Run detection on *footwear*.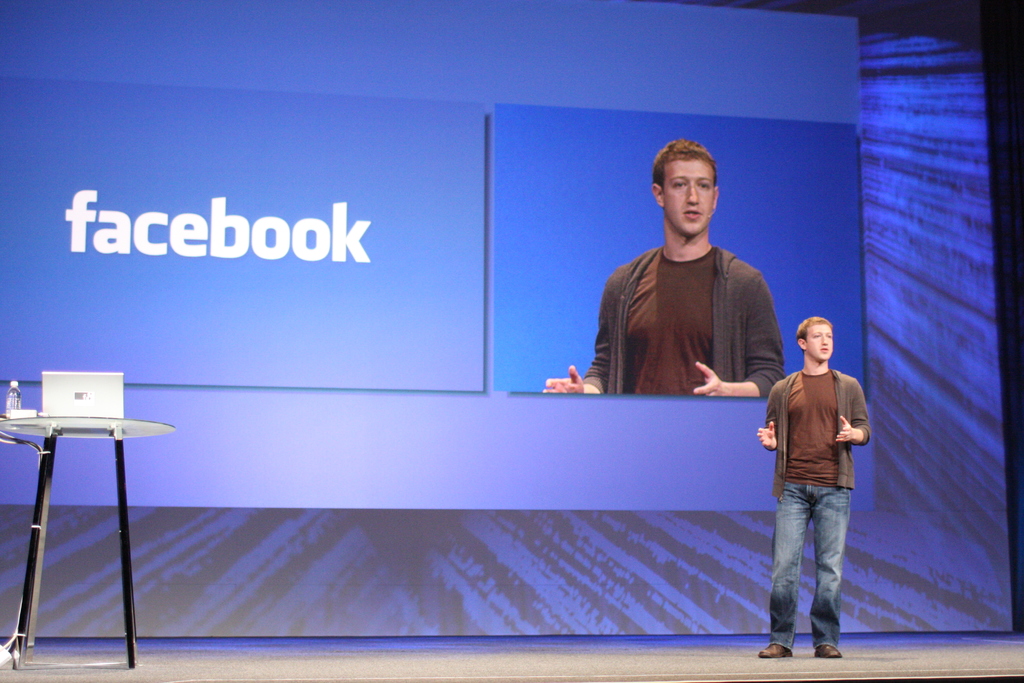
Result: <bbox>756, 644, 793, 658</bbox>.
